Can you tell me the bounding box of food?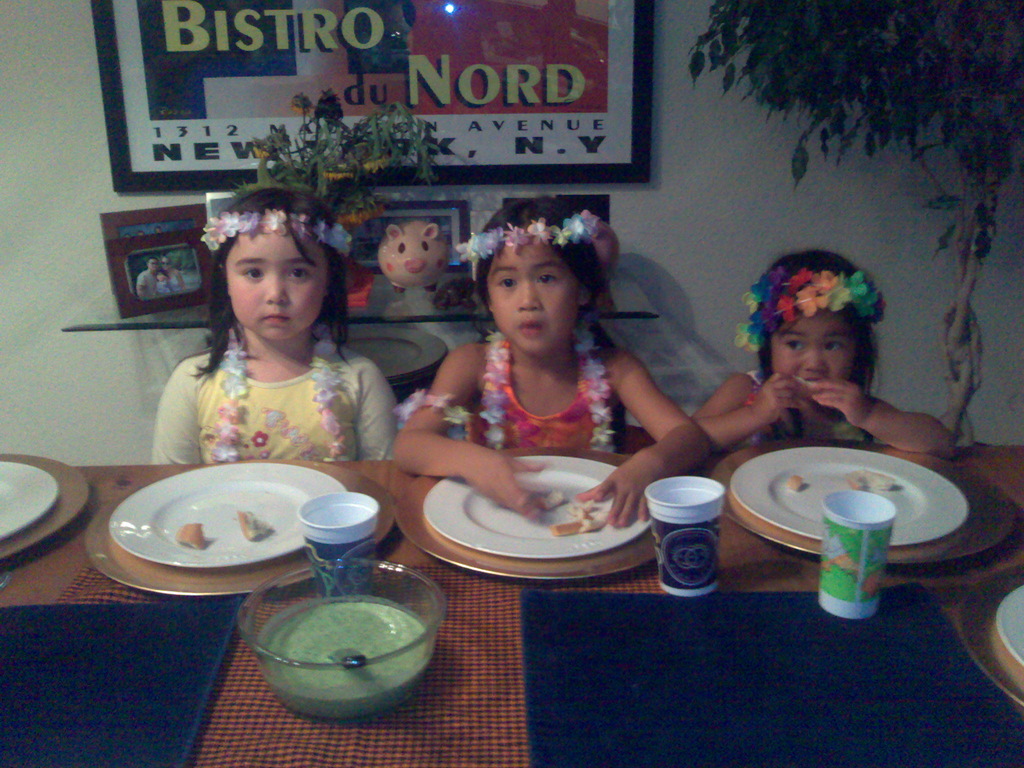
locate(531, 488, 567, 516).
